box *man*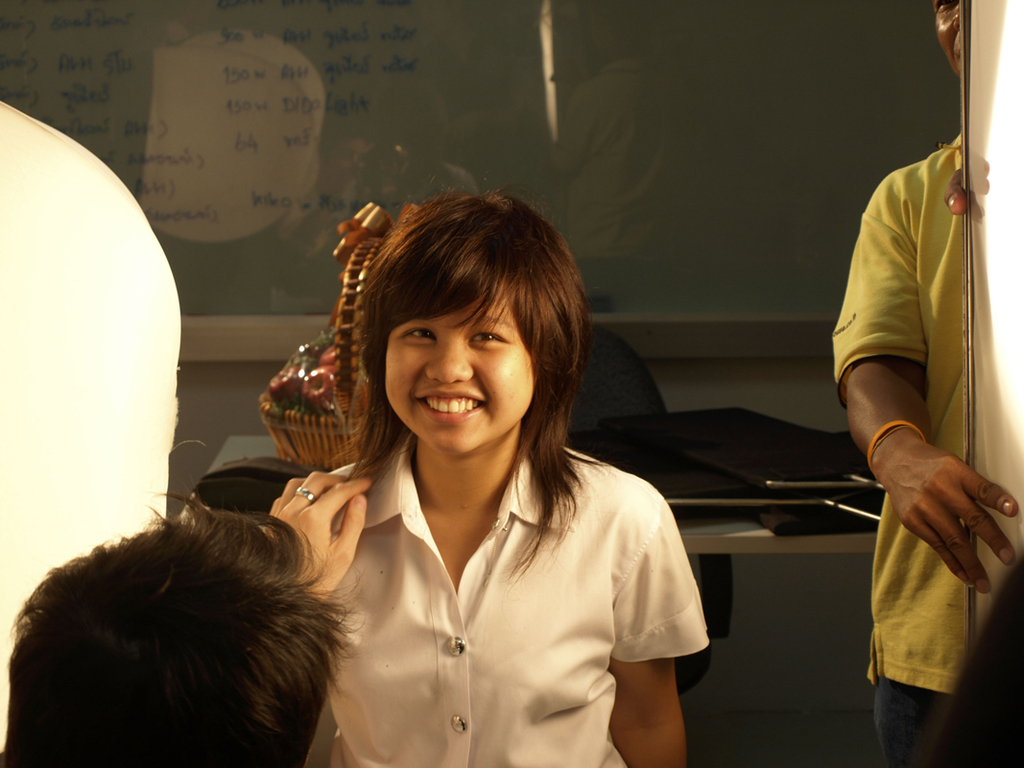
834/0/1023/767
